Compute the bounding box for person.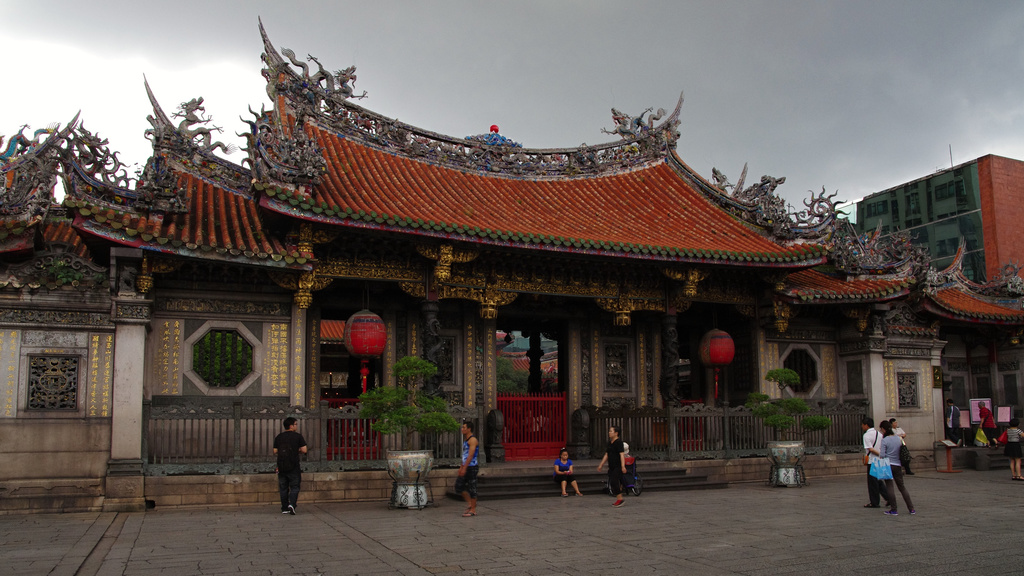
(622,441,637,457).
